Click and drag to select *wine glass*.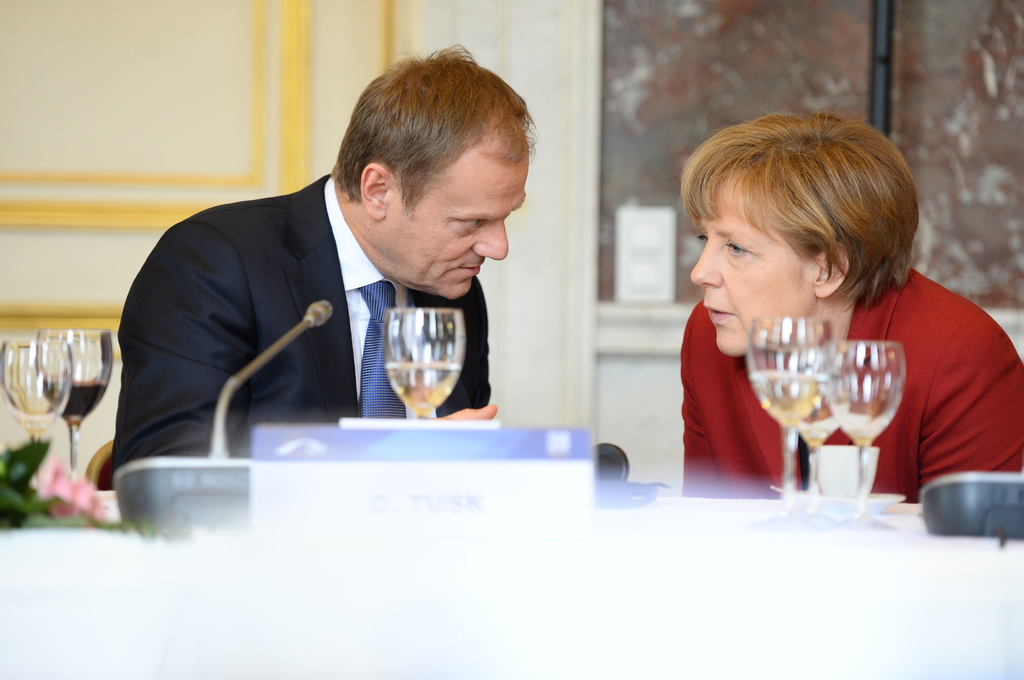
Selection: <bbox>42, 326, 112, 473</bbox>.
